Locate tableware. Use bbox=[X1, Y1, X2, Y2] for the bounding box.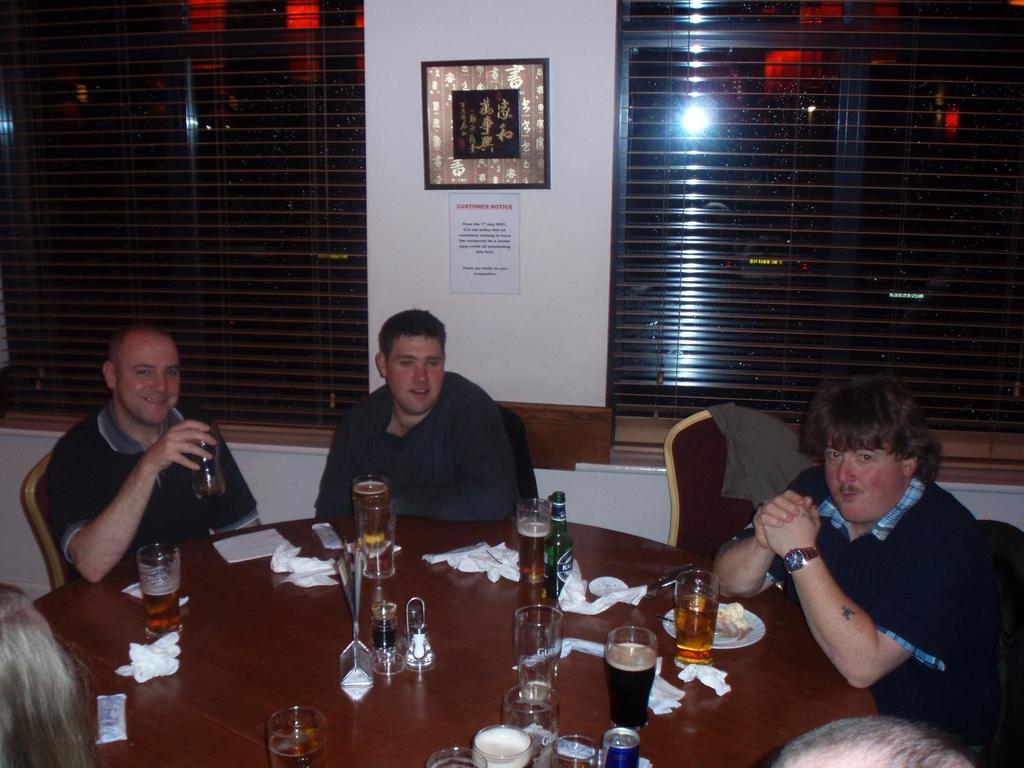
bbox=[187, 427, 223, 498].
